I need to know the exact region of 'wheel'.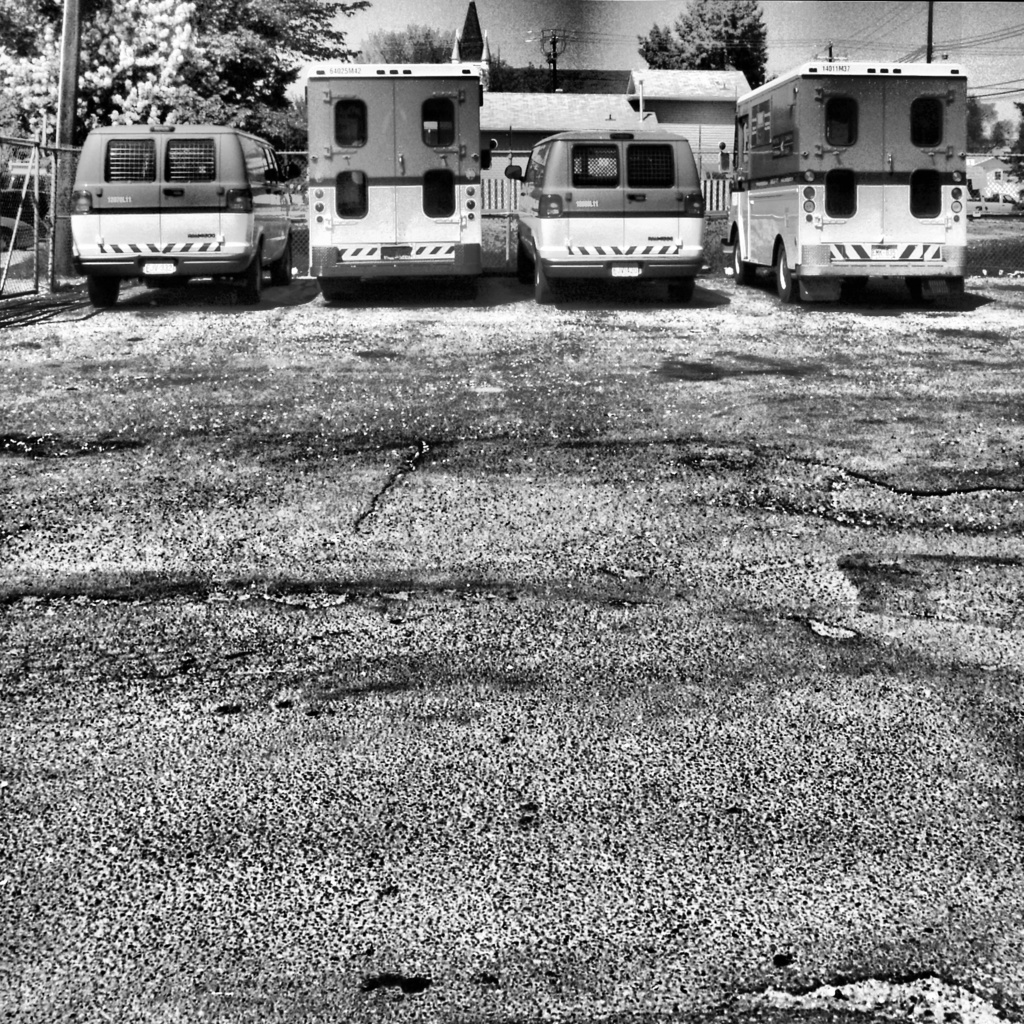
Region: x1=88, y1=271, x2=120, y2=308.
